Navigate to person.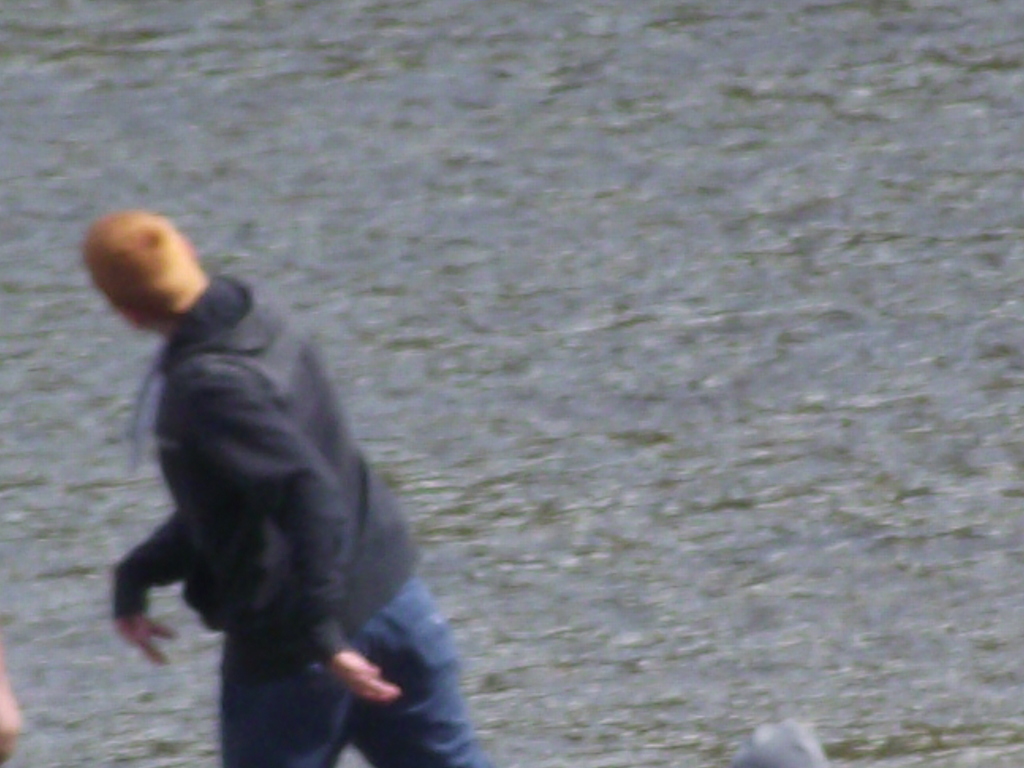
Navigation target: [80, 180, 422, 767].
